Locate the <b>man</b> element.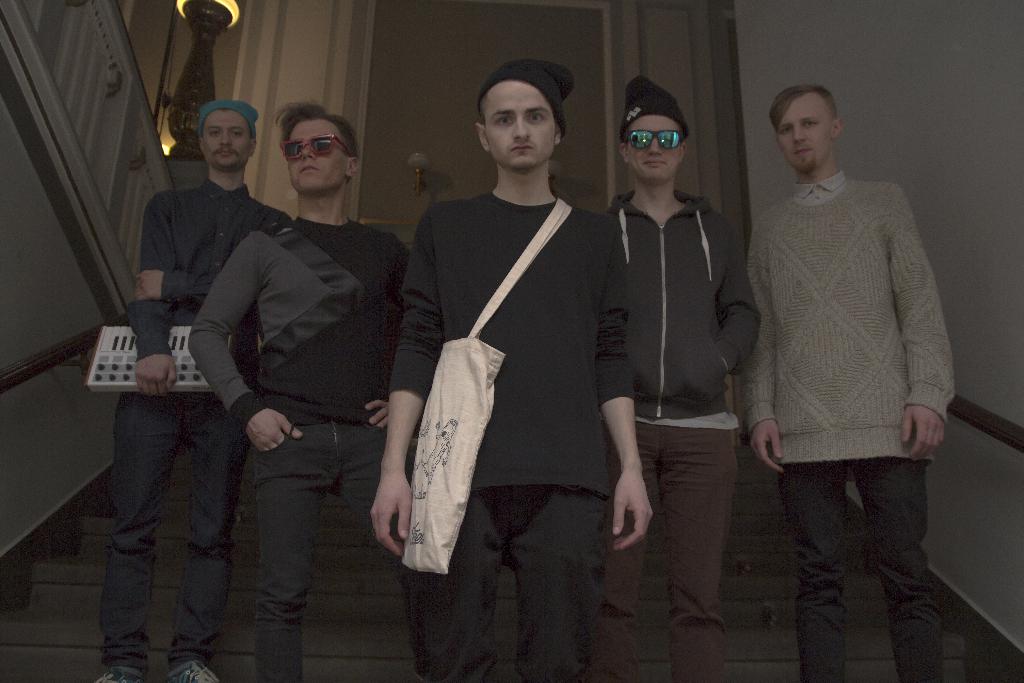
Element bbox: (186,101,409,682).
